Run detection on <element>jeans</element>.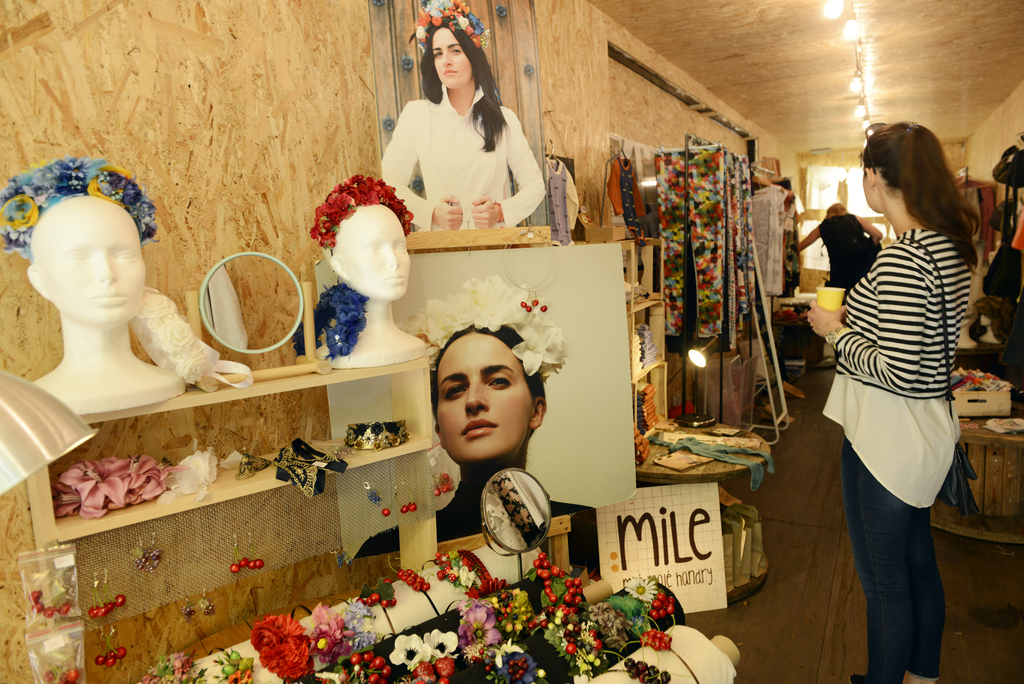
Result: x1=844, y1=460, x2=951, y2=678.
